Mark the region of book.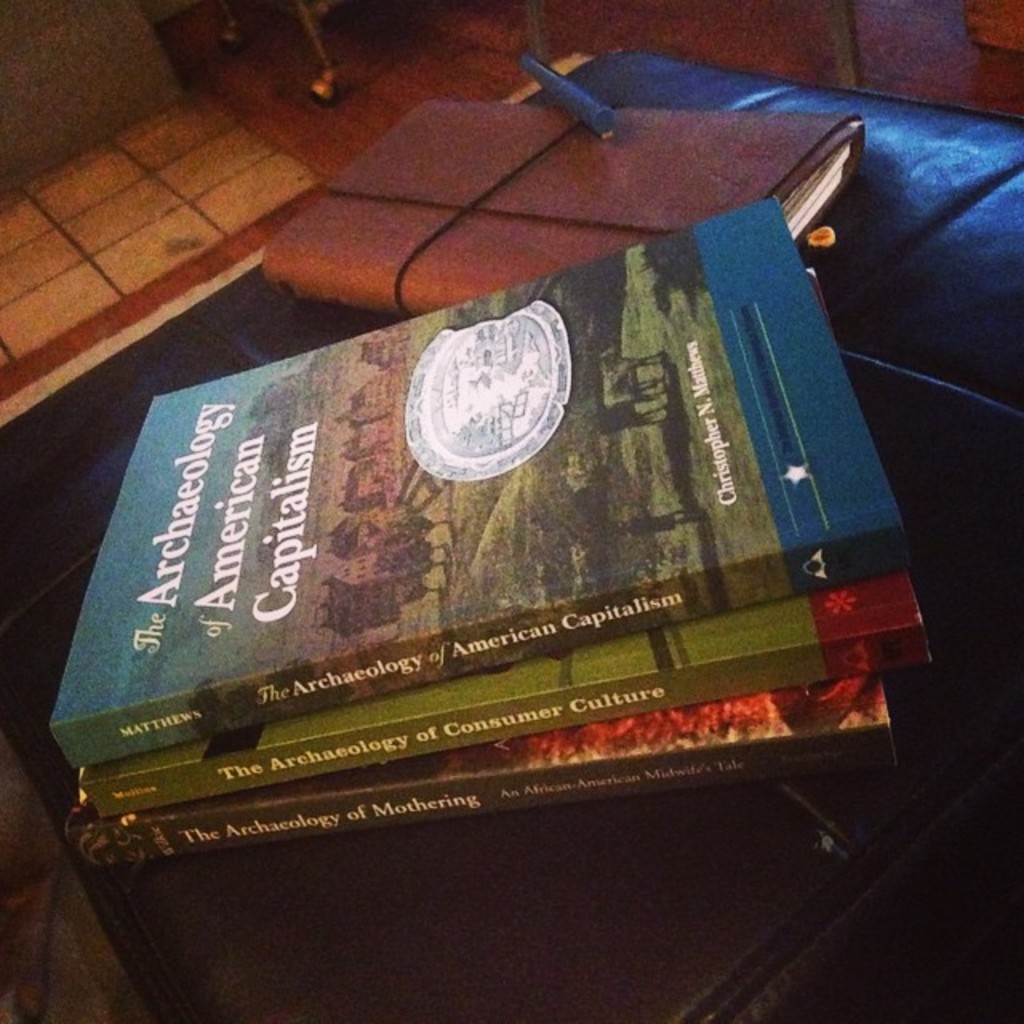
Region: locate(269, 91, 862, 326).
